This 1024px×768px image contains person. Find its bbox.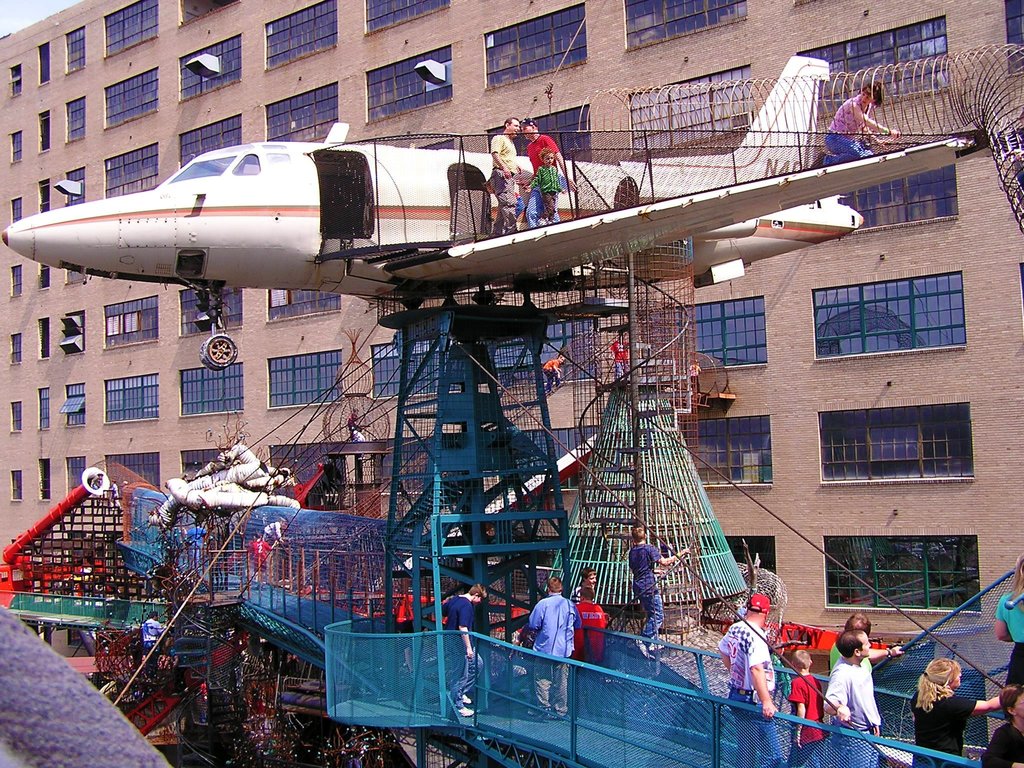
box(835, 626, 892, 751).
